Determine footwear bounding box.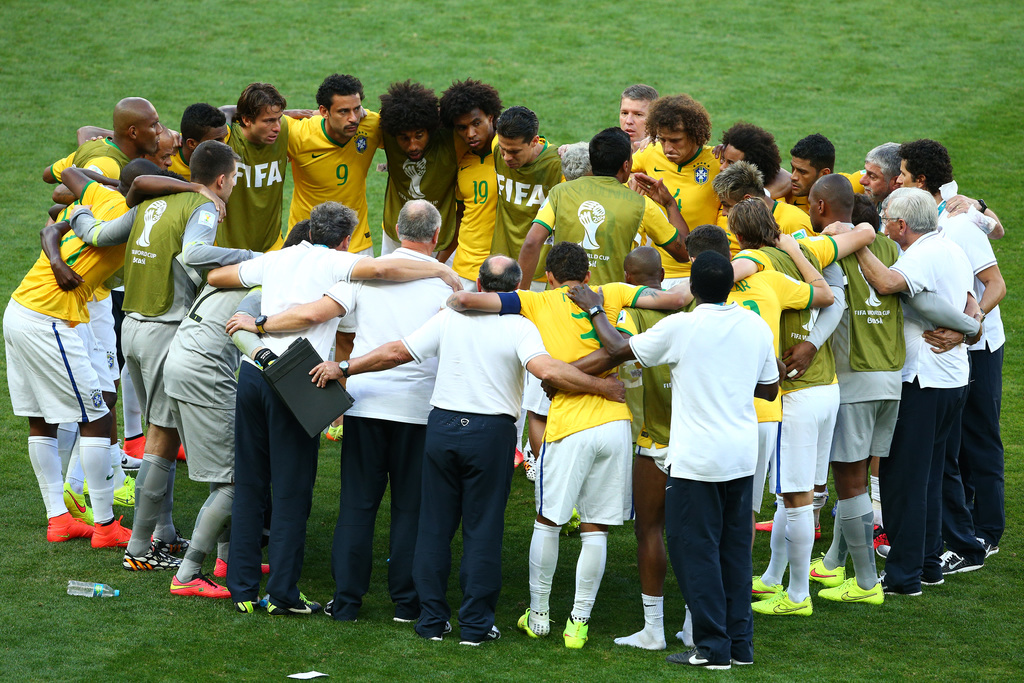
Determined: [319,422,349,443].
